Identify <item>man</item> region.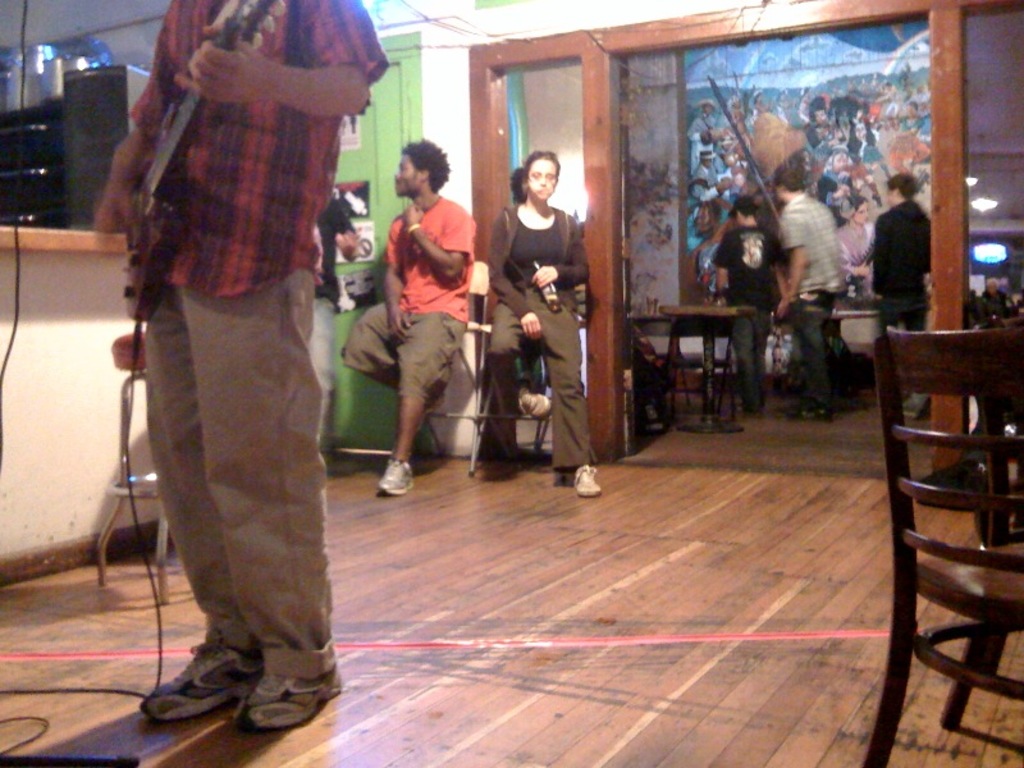
Region: [left=330, top=134, right=477, bottom=498].
